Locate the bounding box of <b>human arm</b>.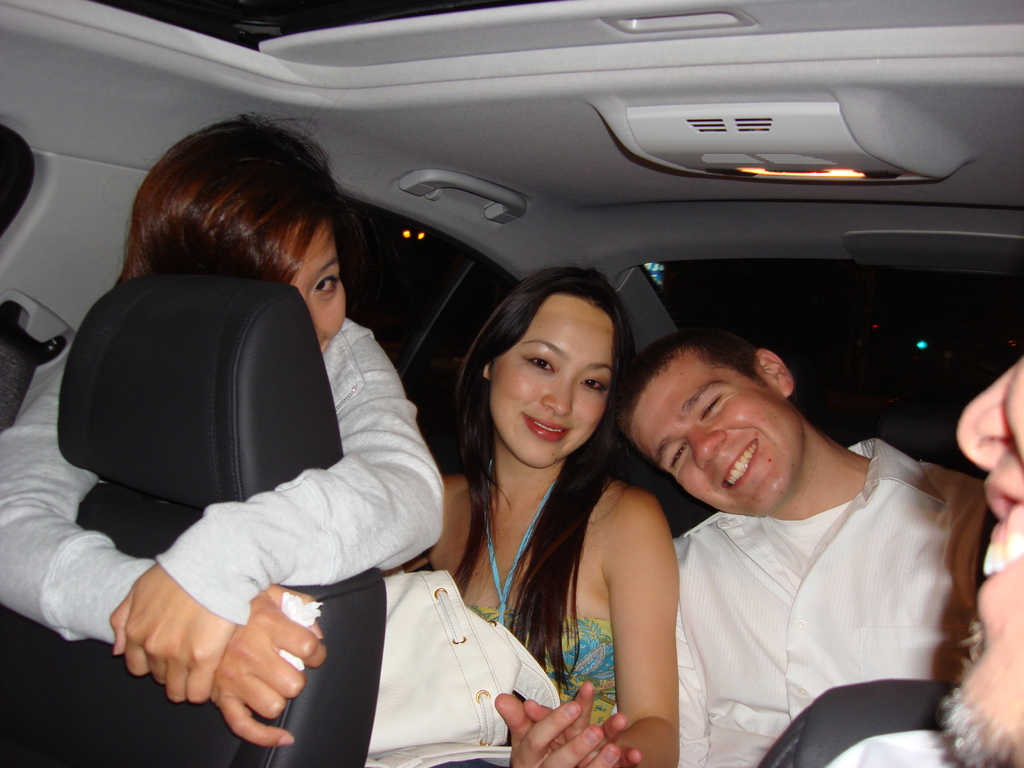
Bounding box: (501,522,714,767).
